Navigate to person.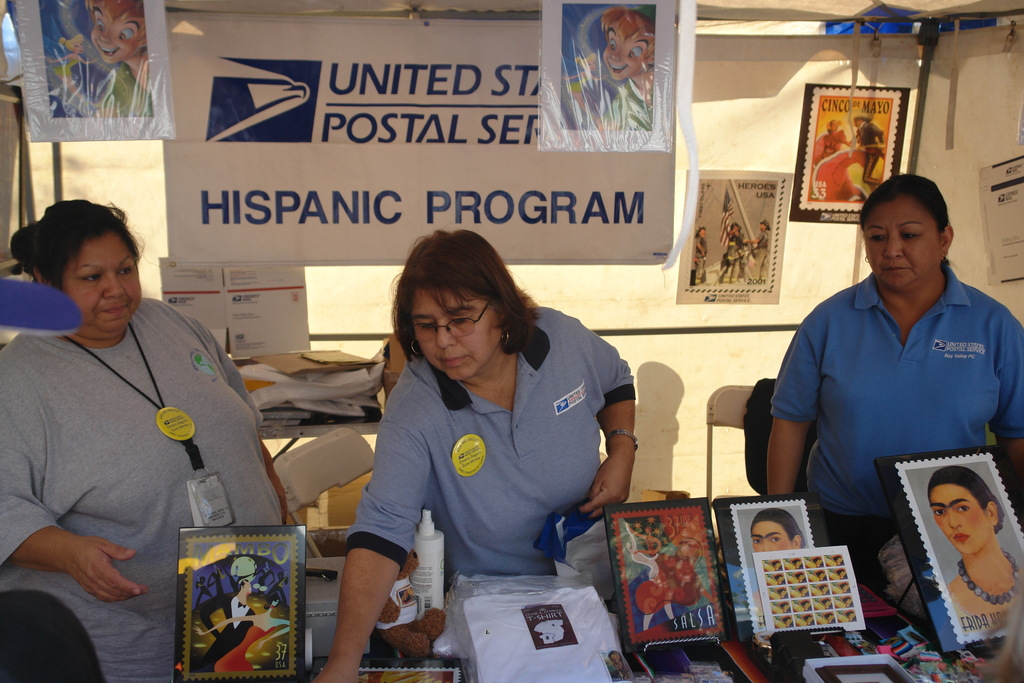
Navigation target: 929:469:1023:637.
